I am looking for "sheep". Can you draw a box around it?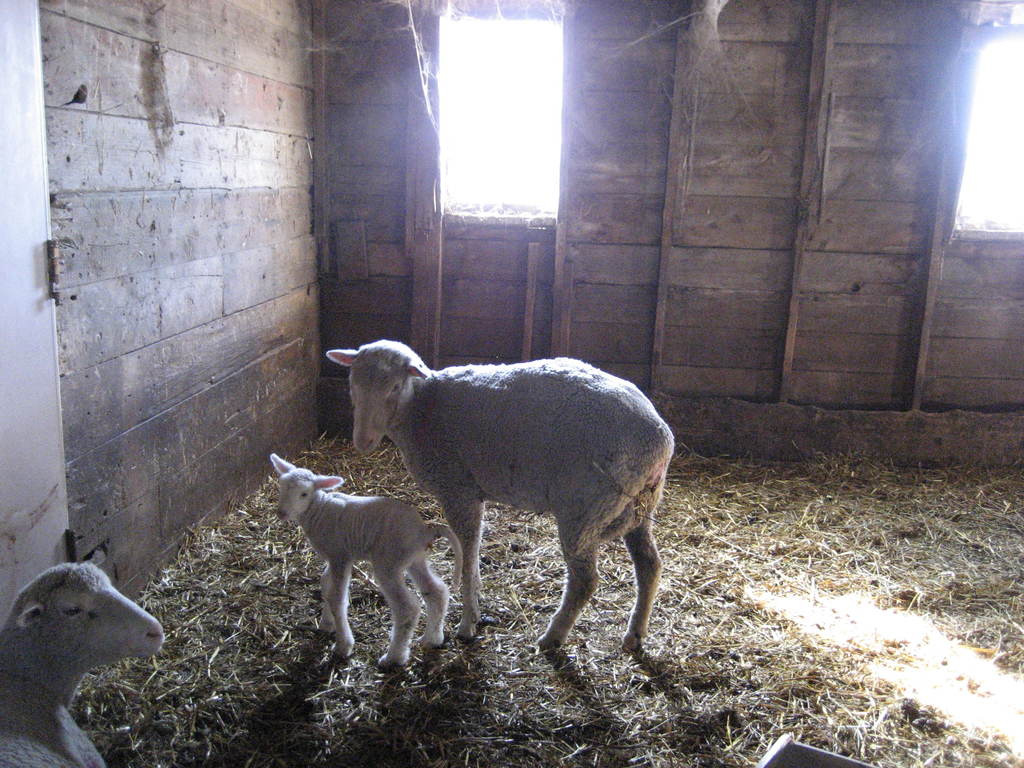
Sure, the bounding box is x1=2 y1=560 x2=166 y2=767.
